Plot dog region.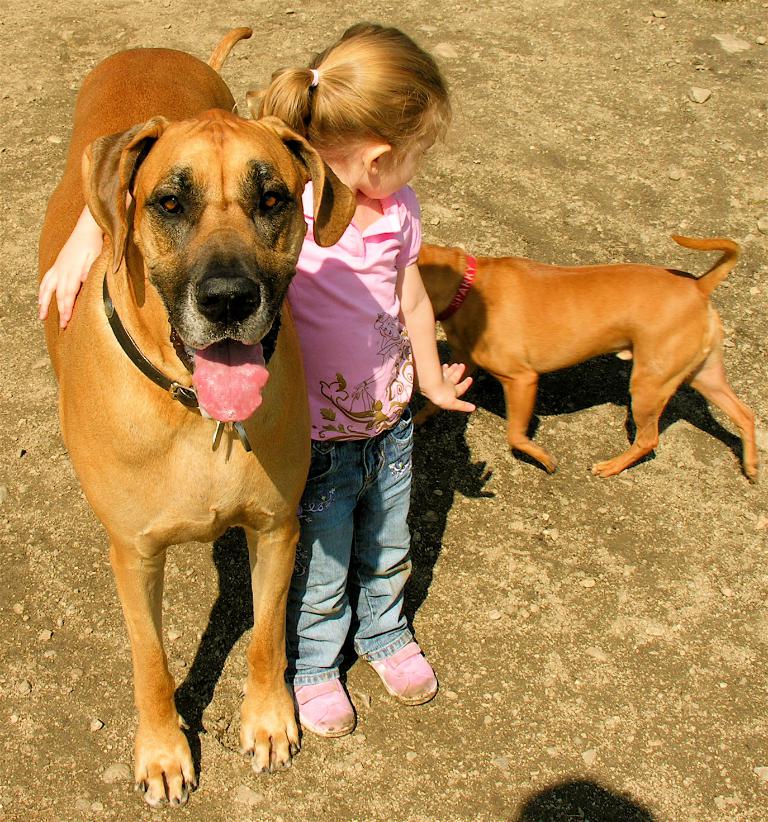
Plotted at crop(396, 232, 758, 488).
